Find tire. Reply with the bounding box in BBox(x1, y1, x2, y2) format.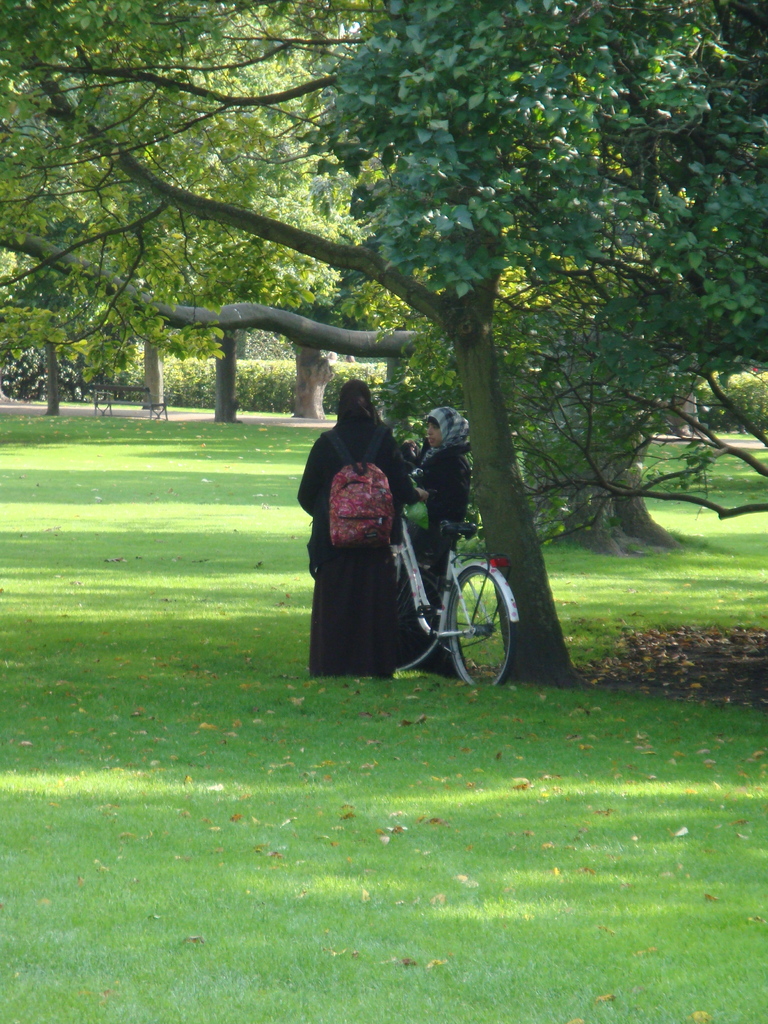
BBox(444, 547, 516, 670).
